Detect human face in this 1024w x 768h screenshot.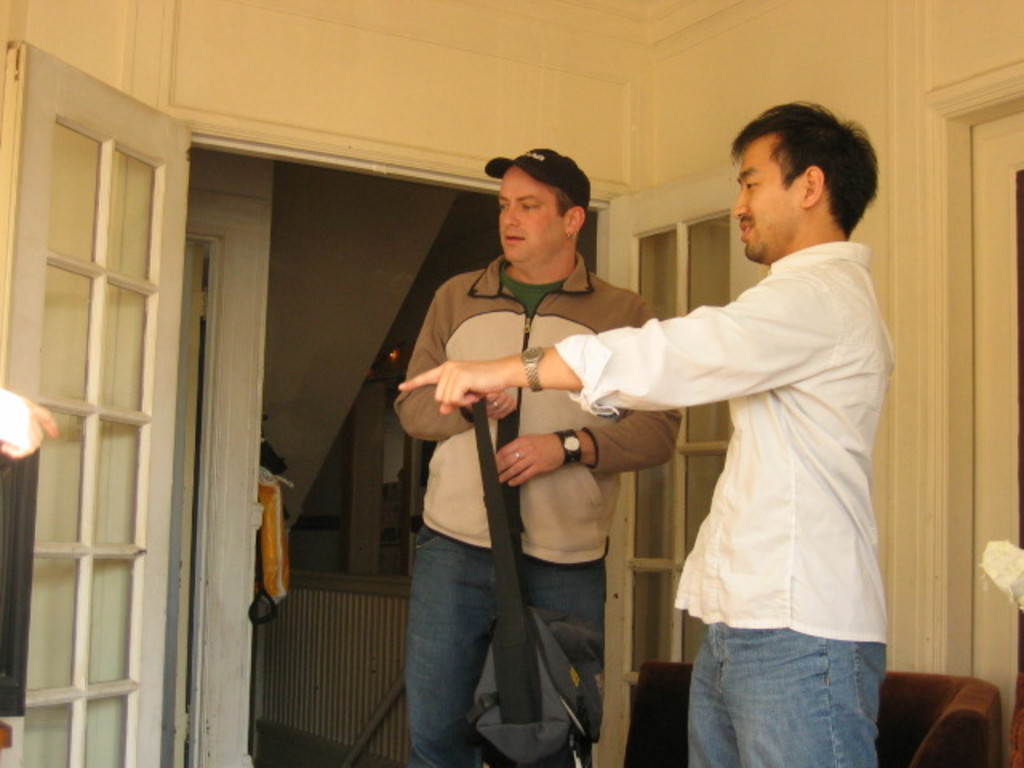
Detection: region(731, 139, 805, 267).
